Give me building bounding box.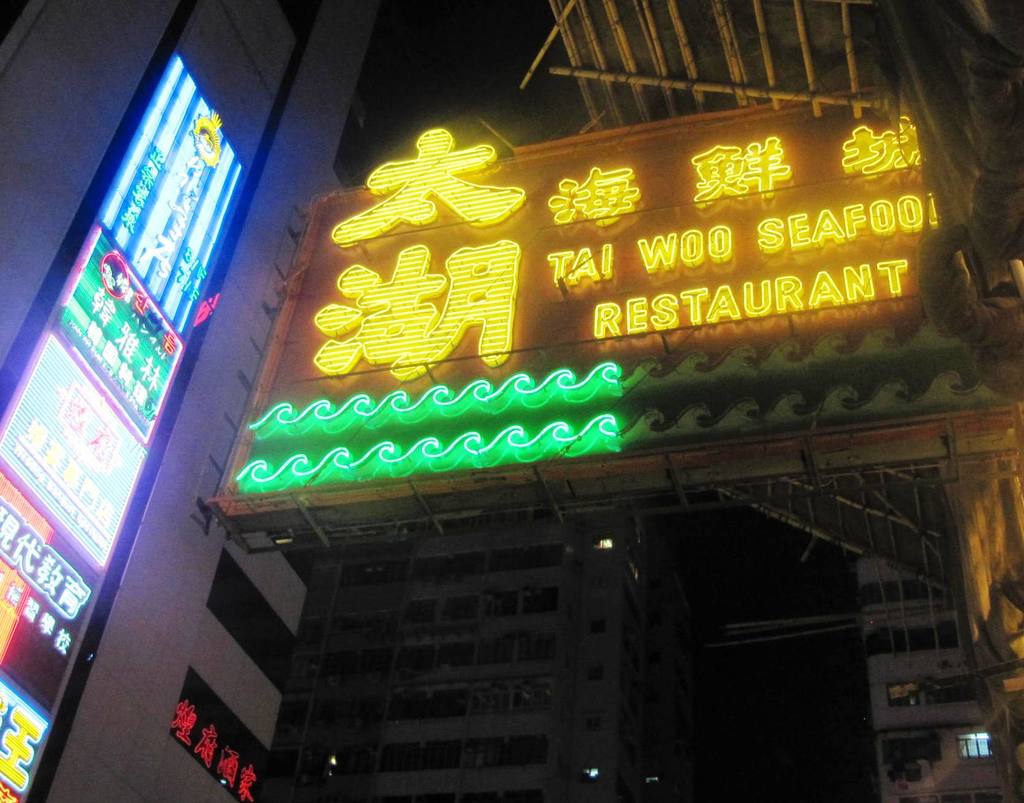
0/0/383/802.
